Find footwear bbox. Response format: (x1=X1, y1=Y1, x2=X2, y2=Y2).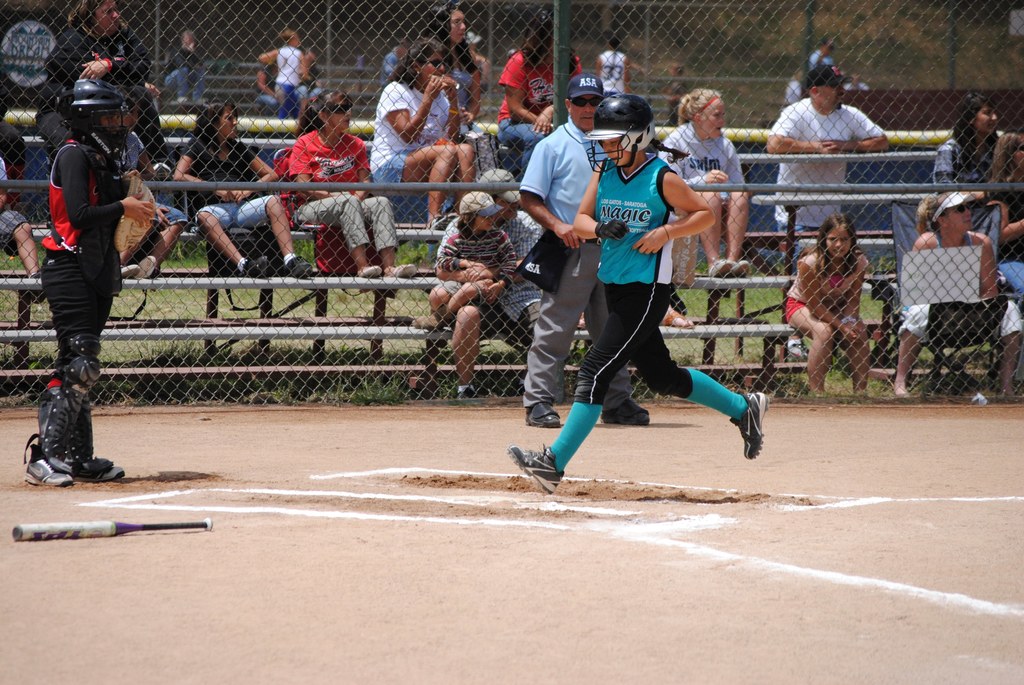
(x1=246, y1=257, x2=266, y2=287).
